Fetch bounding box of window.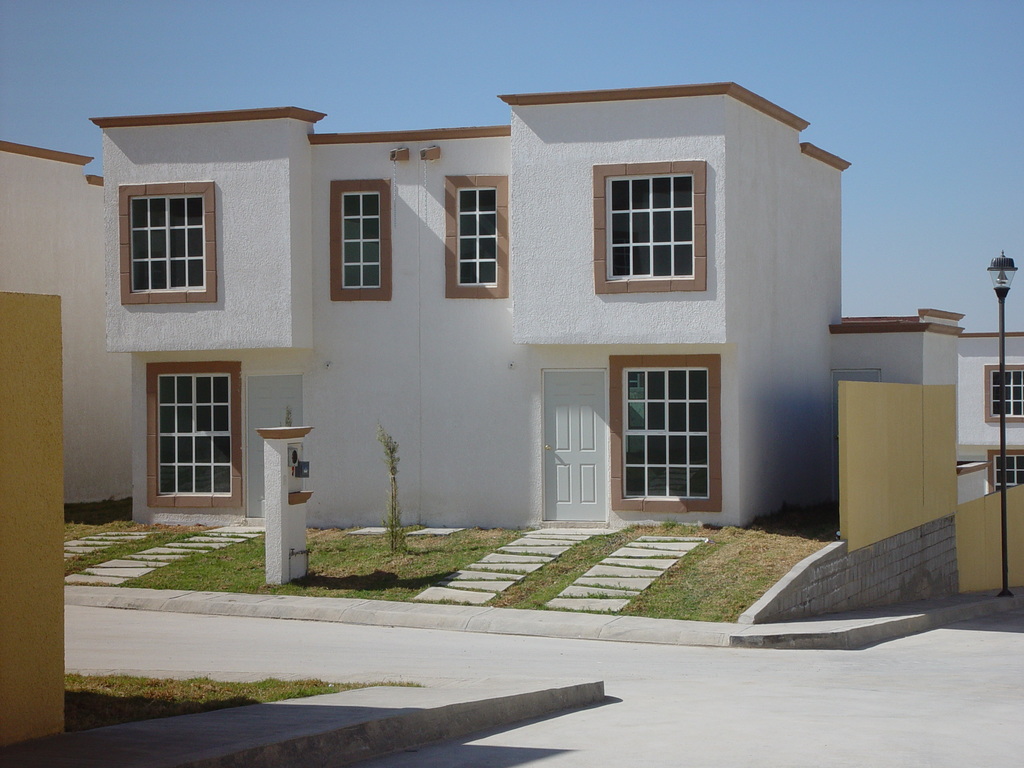
Bbox: locate(440, 171, 507, 296).
